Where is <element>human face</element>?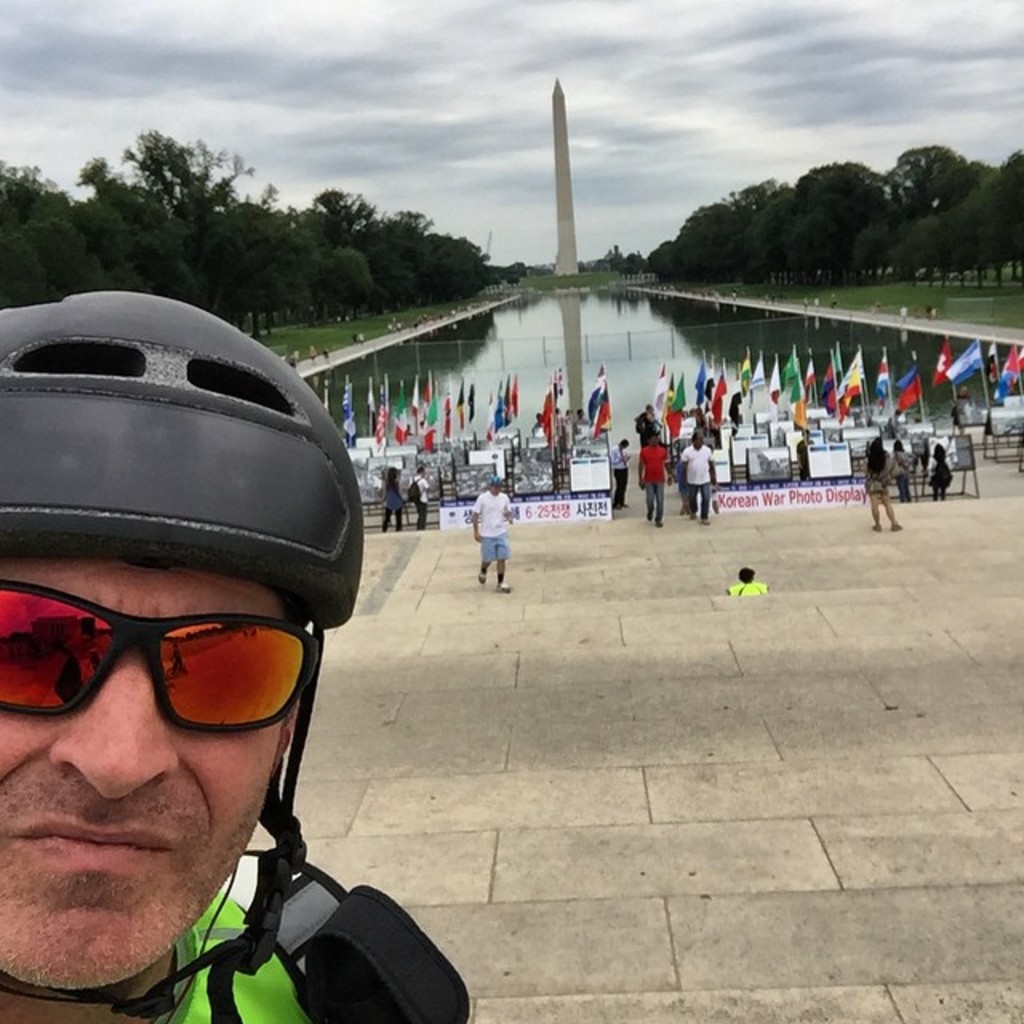
0 550 290 990.
